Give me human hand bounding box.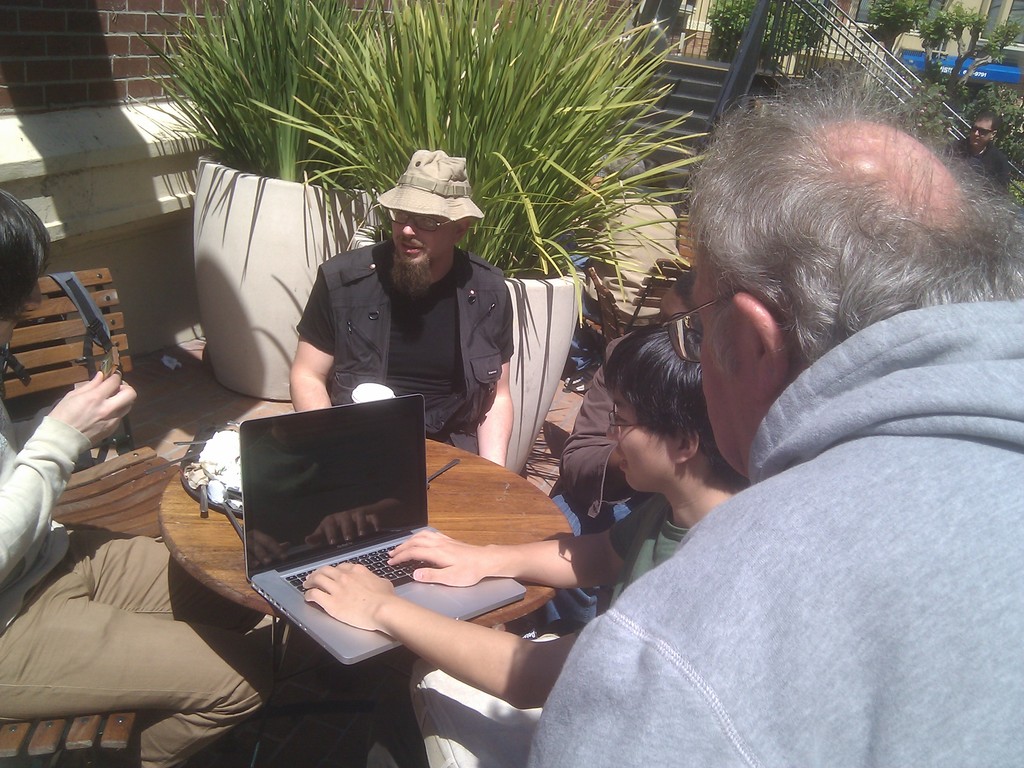
(x1=38, y1=339, x2=122, y2=462).
